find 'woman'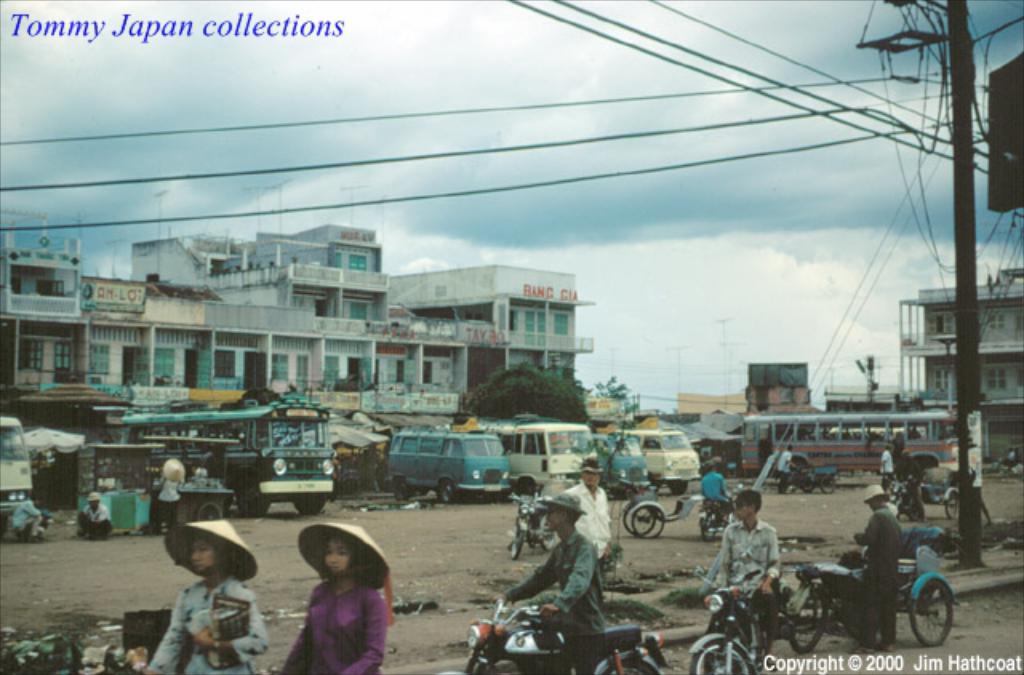
l=138, t=517, r=262, b=673
